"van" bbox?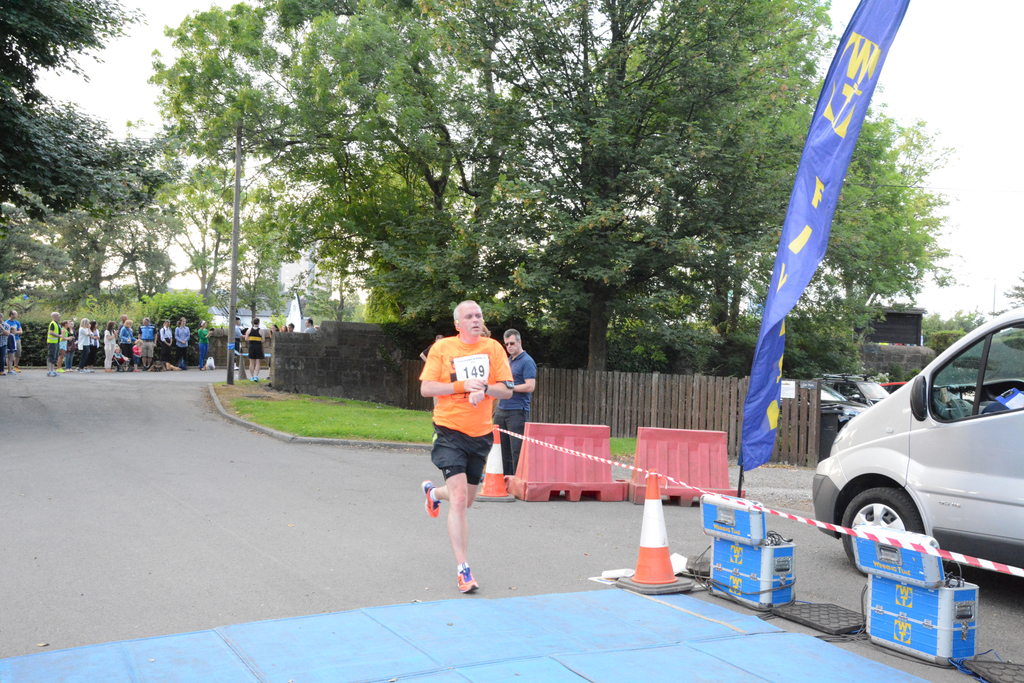
x1=808, y1=300, x2=1023, y2=573
